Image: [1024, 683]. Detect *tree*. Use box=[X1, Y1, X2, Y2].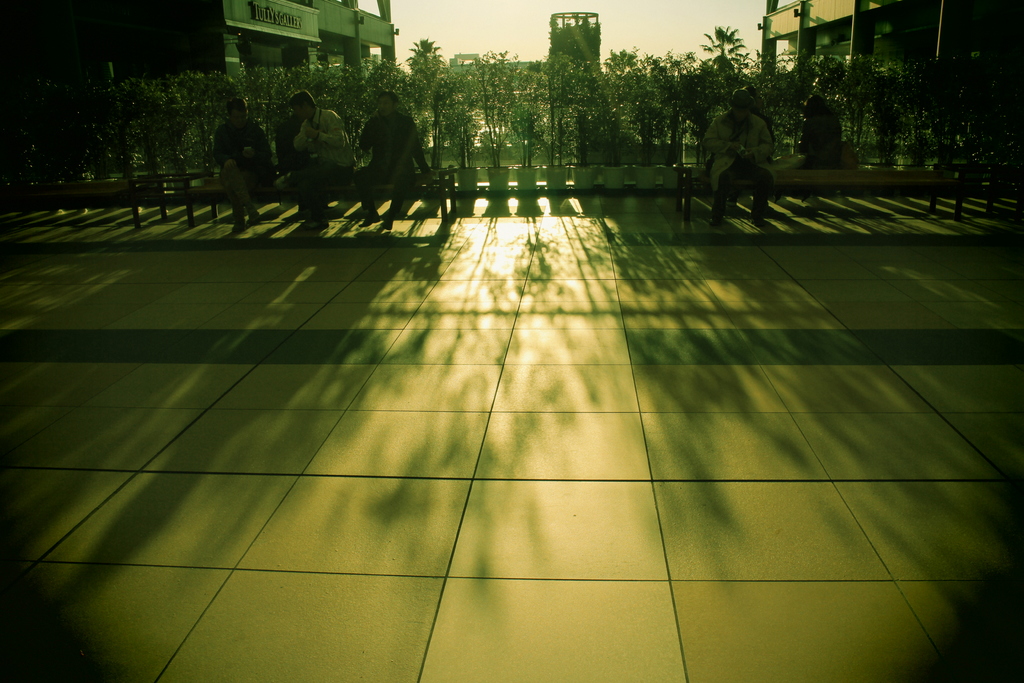
box=[173, 65, 230, 163].
